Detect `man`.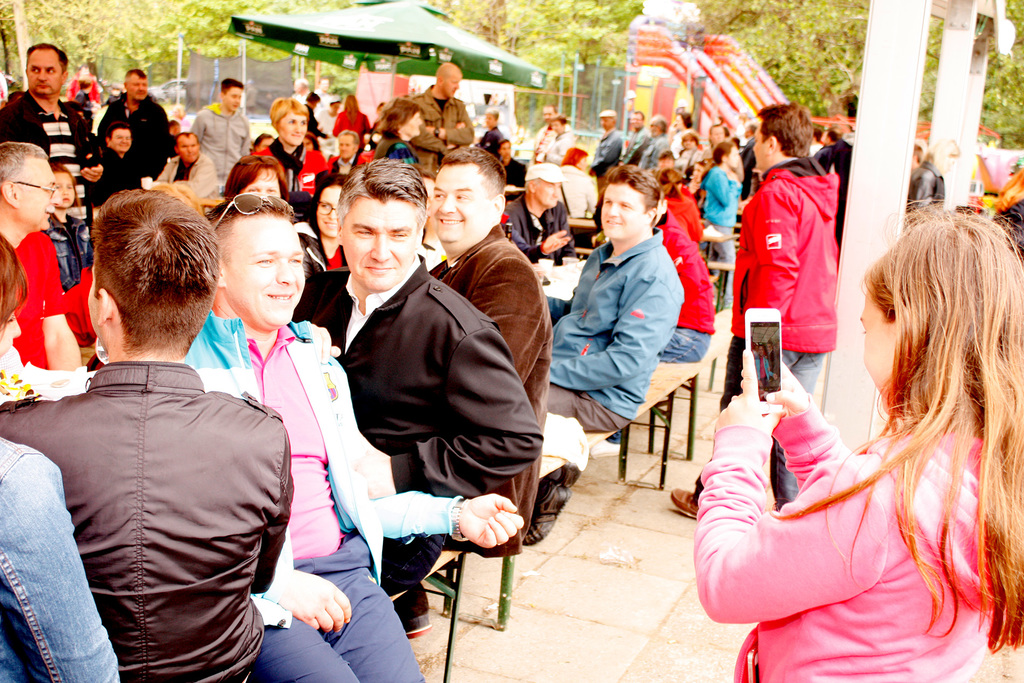
Detected at [287, 160, 544, 610].
